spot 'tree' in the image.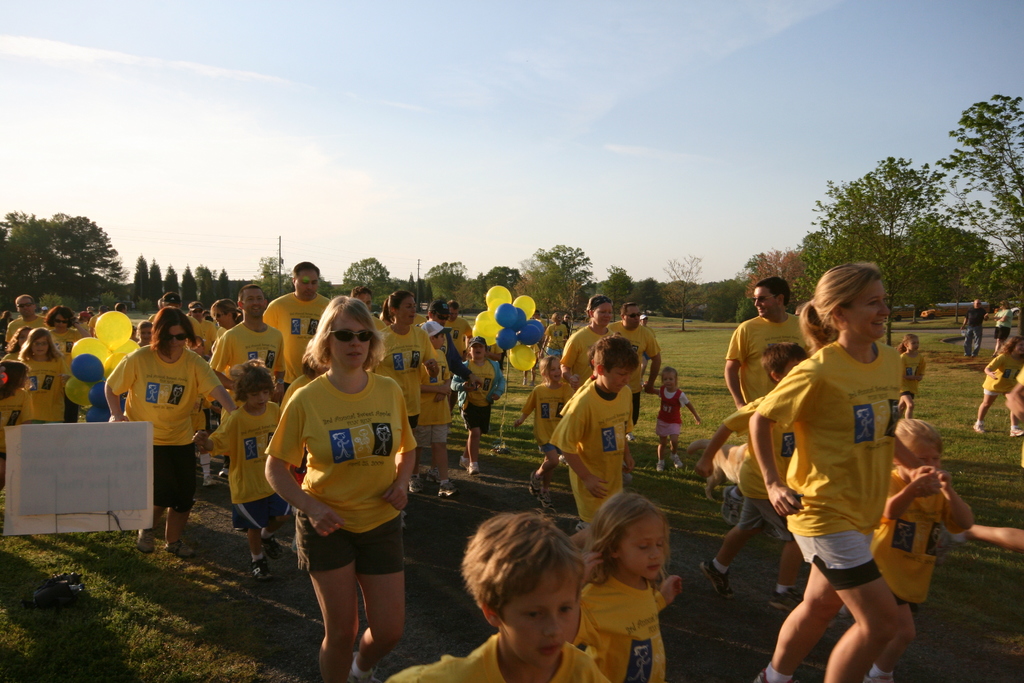
'tree' found at detection(916, 94, 1023, 309).
